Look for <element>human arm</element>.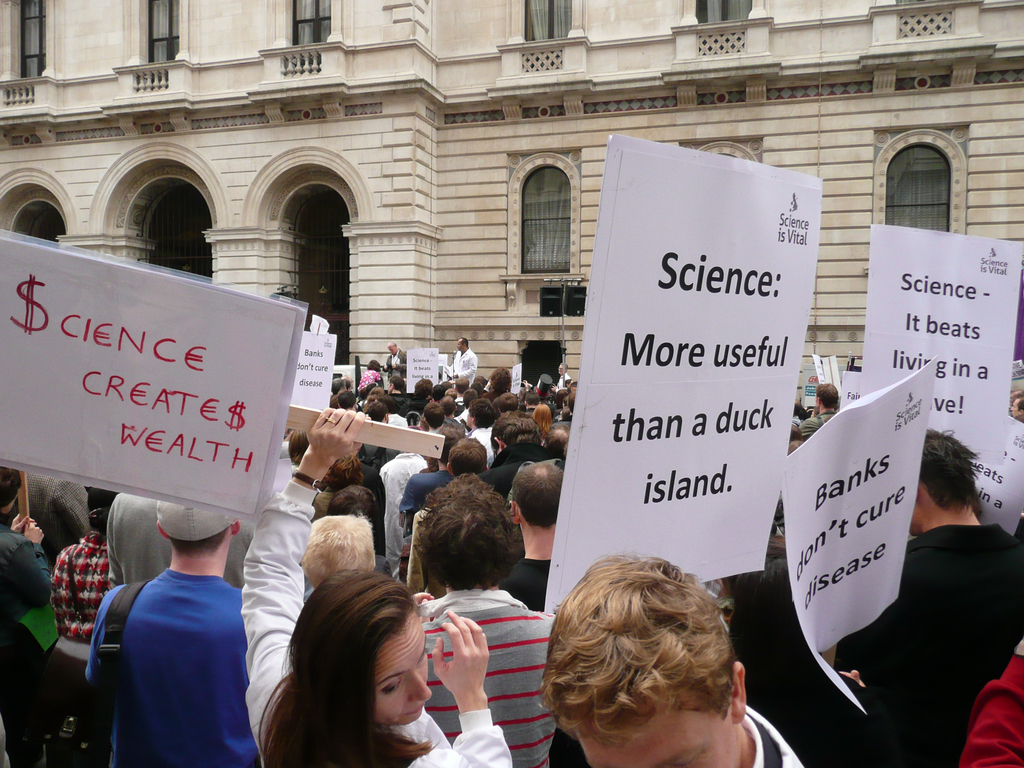
Found: <region>419, 605, 518, 767</region>.
